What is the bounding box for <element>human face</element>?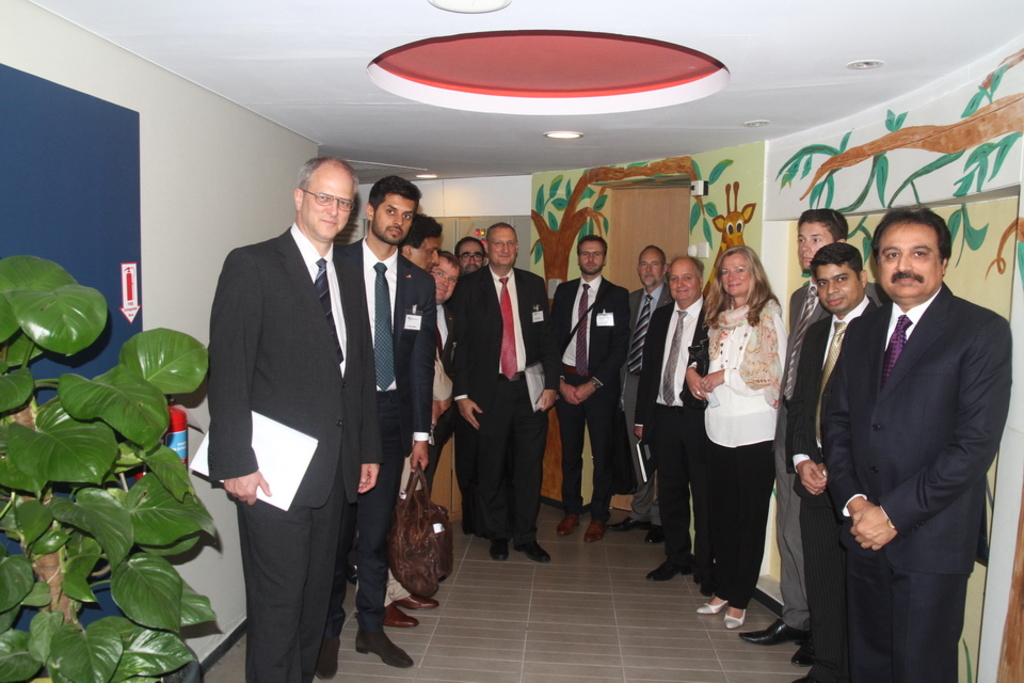
(left=375, top=197, right=418, bottom=241).
